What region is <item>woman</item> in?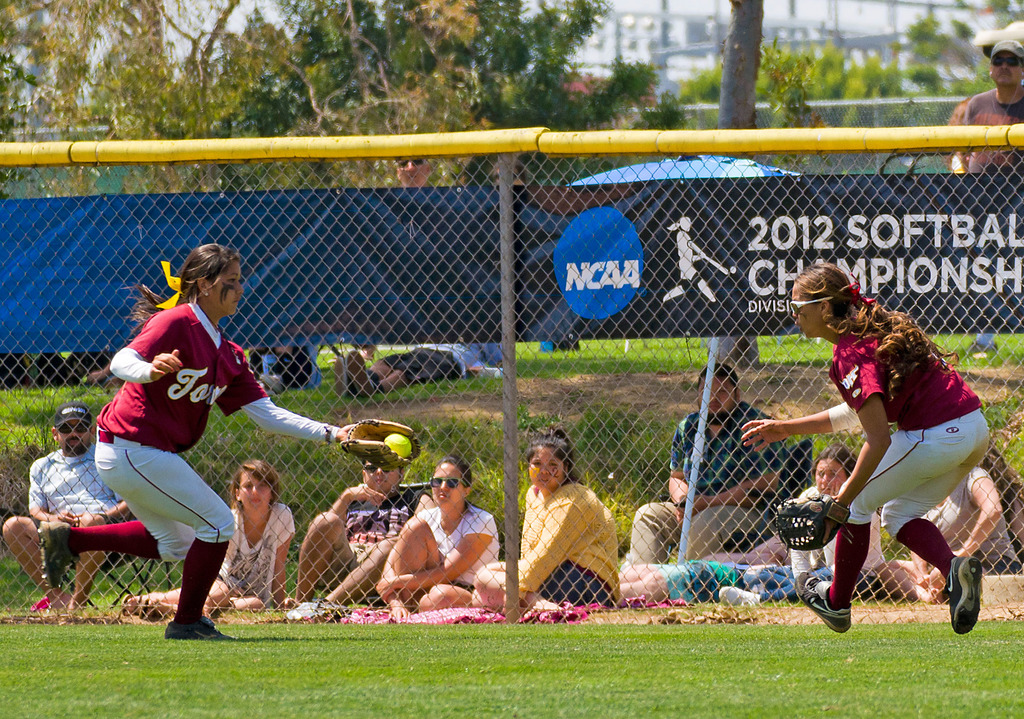
{"left": 767, "top": 269, "right": 998, "bottom": 638}.
